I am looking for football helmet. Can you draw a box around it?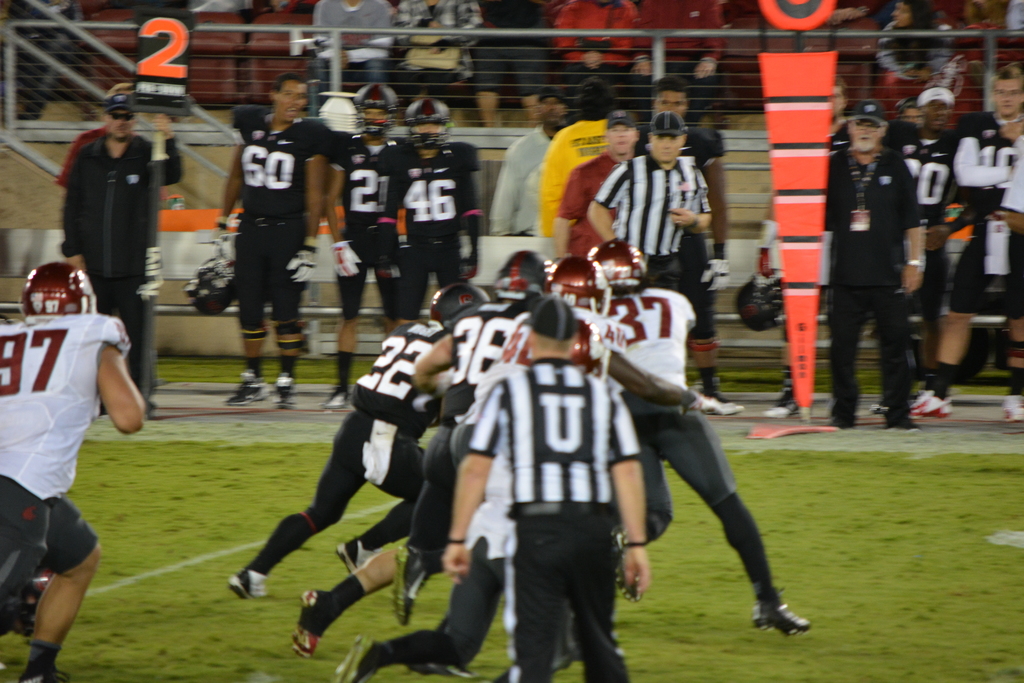
Sure, the bounding box is x1=404 y1=103 x2=452 y2=174.
